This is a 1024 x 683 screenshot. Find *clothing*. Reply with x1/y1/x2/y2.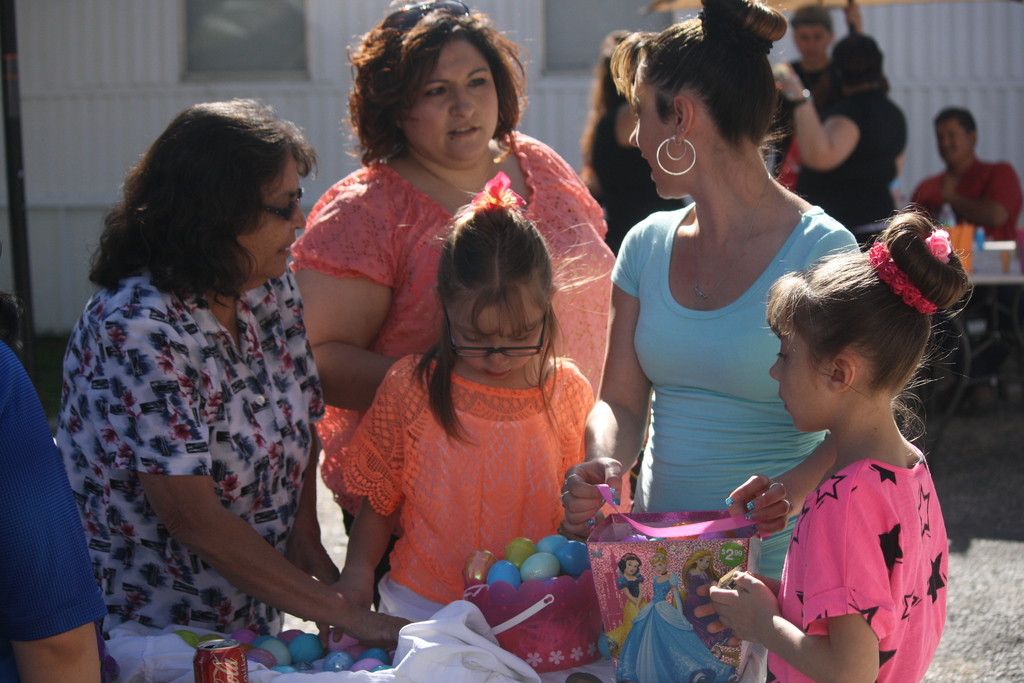
681/578/731/652.
